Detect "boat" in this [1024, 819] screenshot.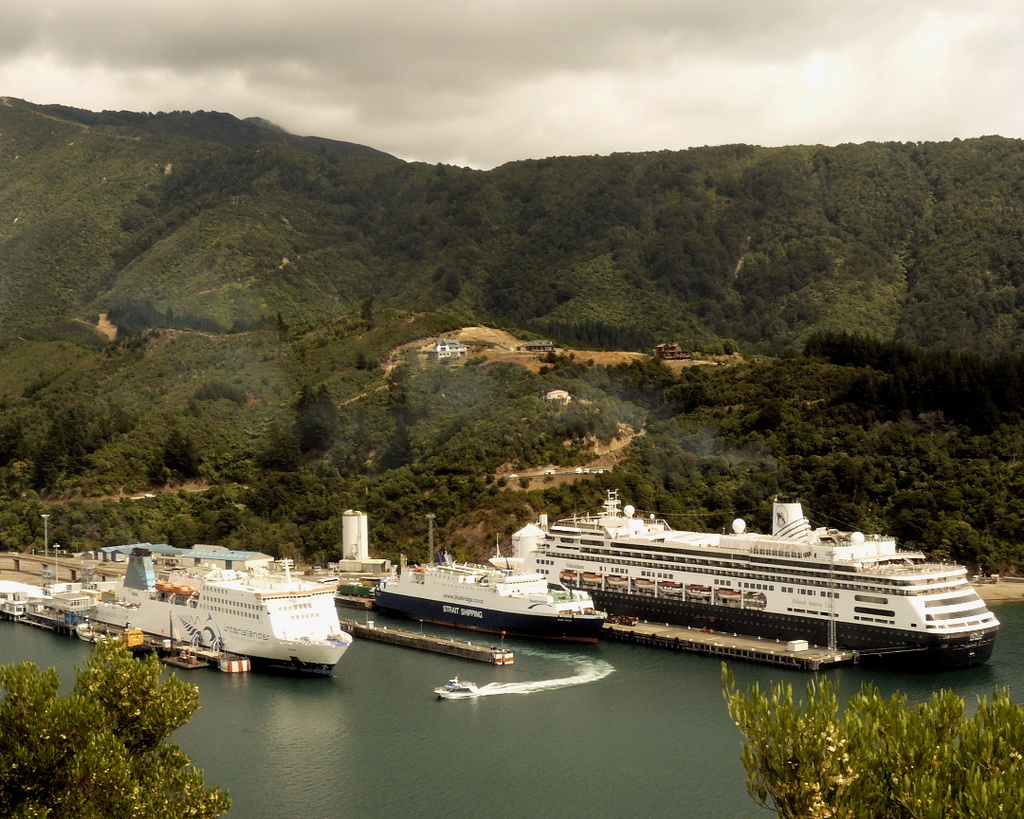
Detection: detection(376, 543, 606, 646).
